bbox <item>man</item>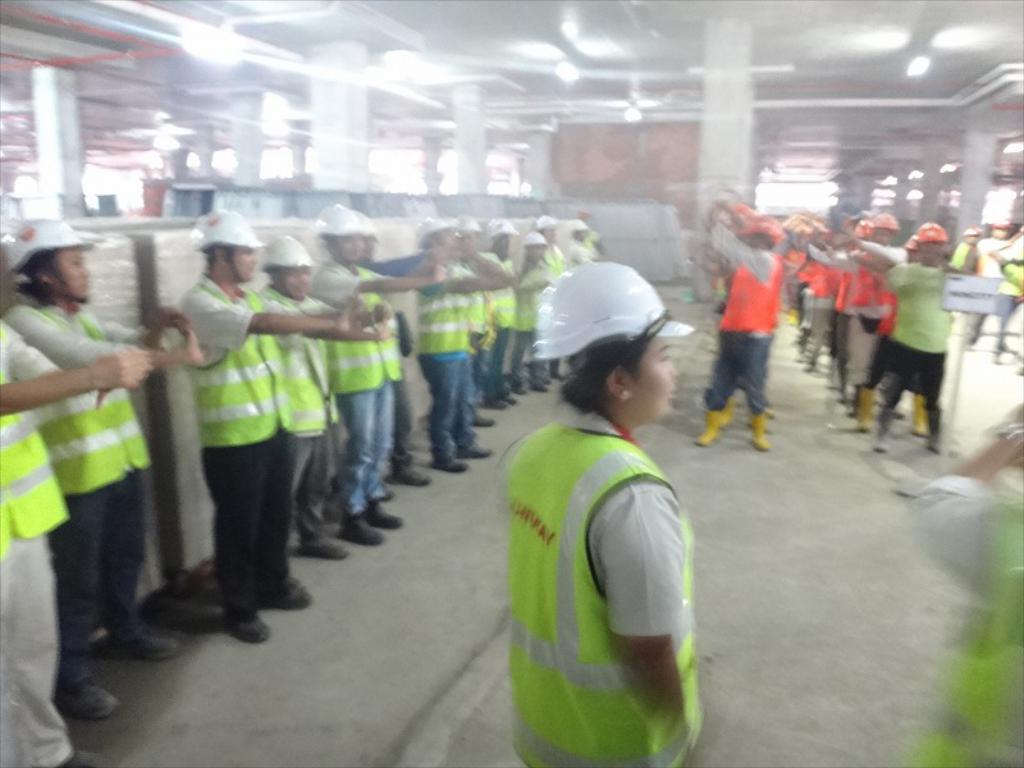
[13,209,198,726]
